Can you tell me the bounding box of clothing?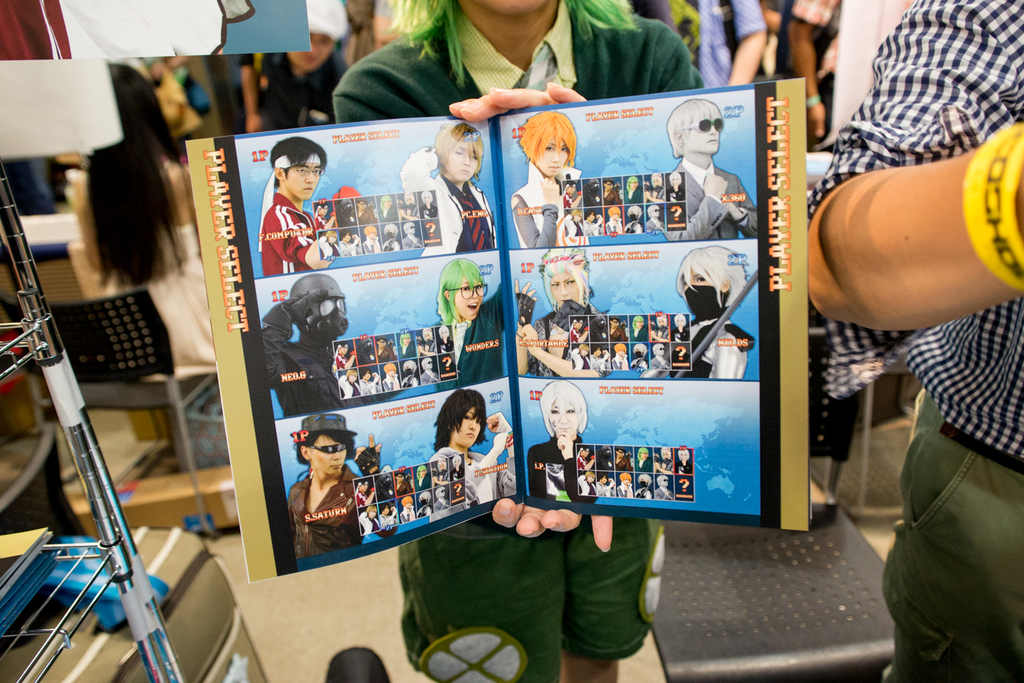
<bbox>642, 313, 753, 385</bbox>.
